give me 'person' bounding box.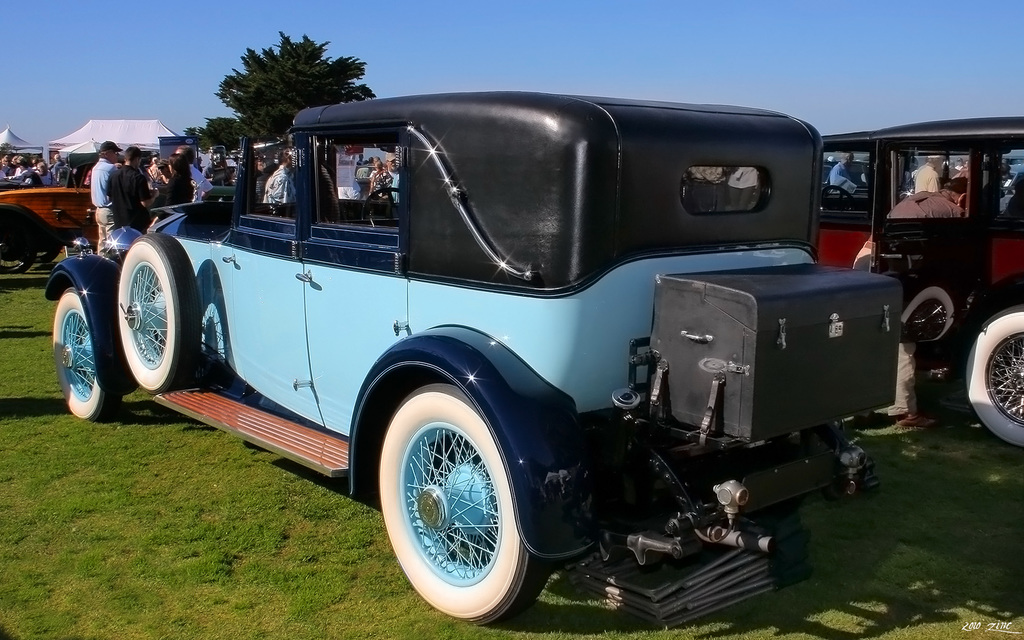
{"left": 78, "top": 138, "right": 129, "bottom": 248}.
